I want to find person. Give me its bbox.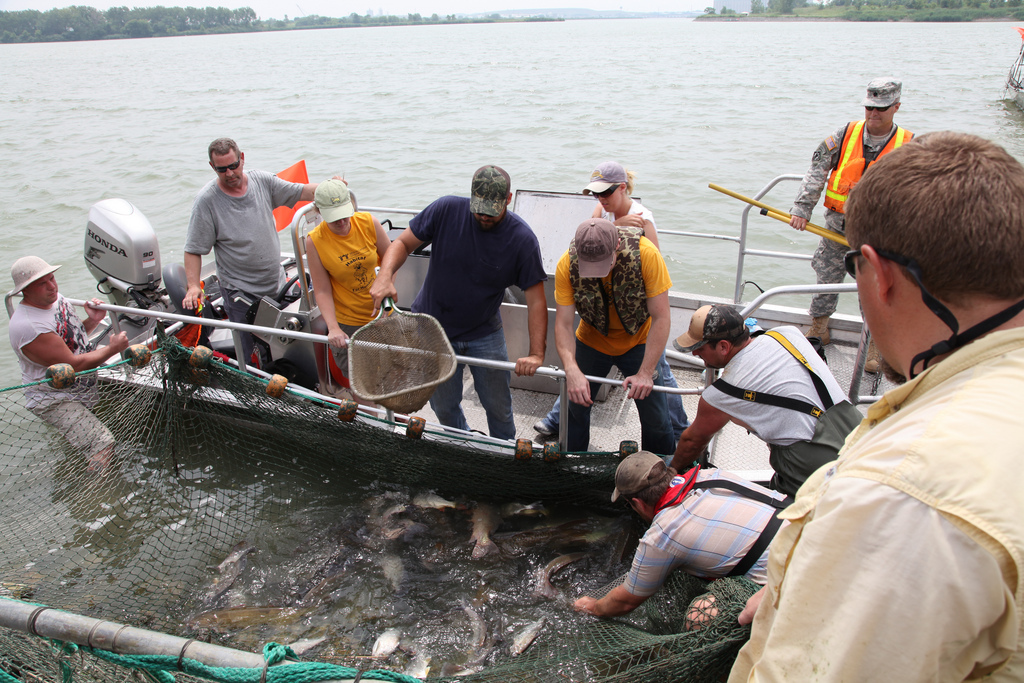
[left=369, top=165, right=546, bottom=433].
